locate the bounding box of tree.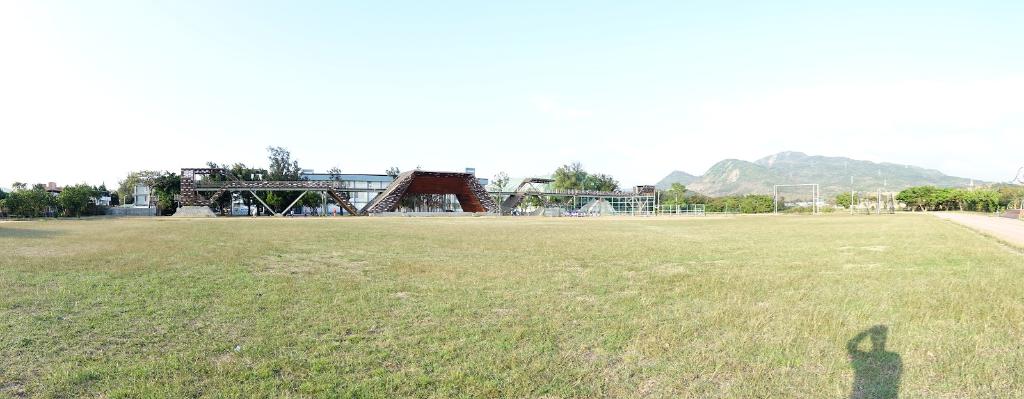
Bounding box: [385, 162, 442, 212].
